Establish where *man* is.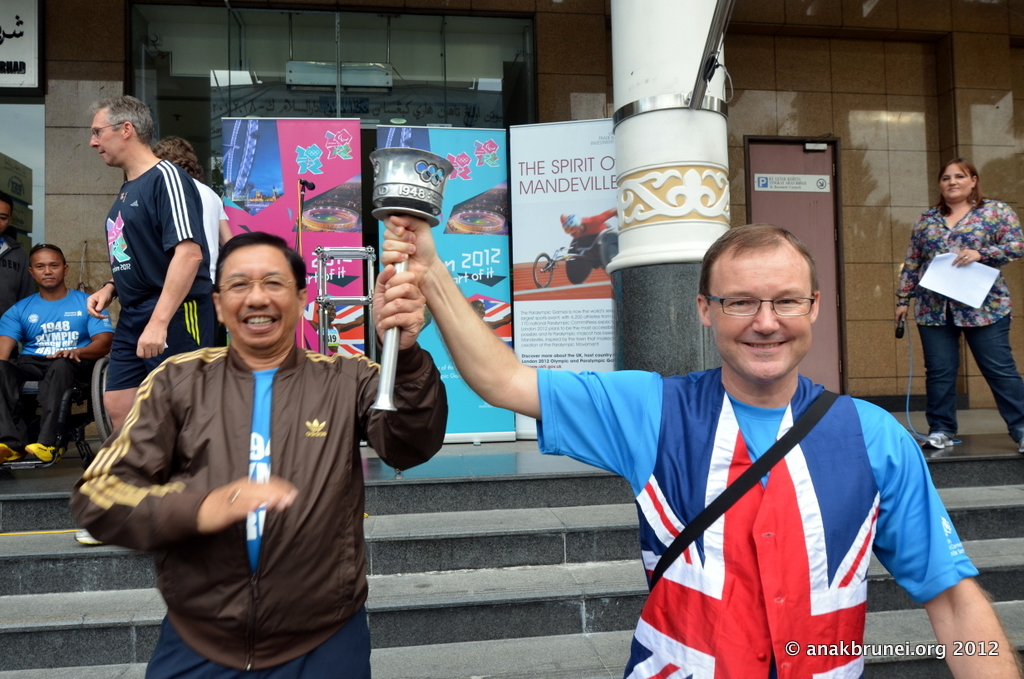
Established at select_region(0, 242, 114, 464).
